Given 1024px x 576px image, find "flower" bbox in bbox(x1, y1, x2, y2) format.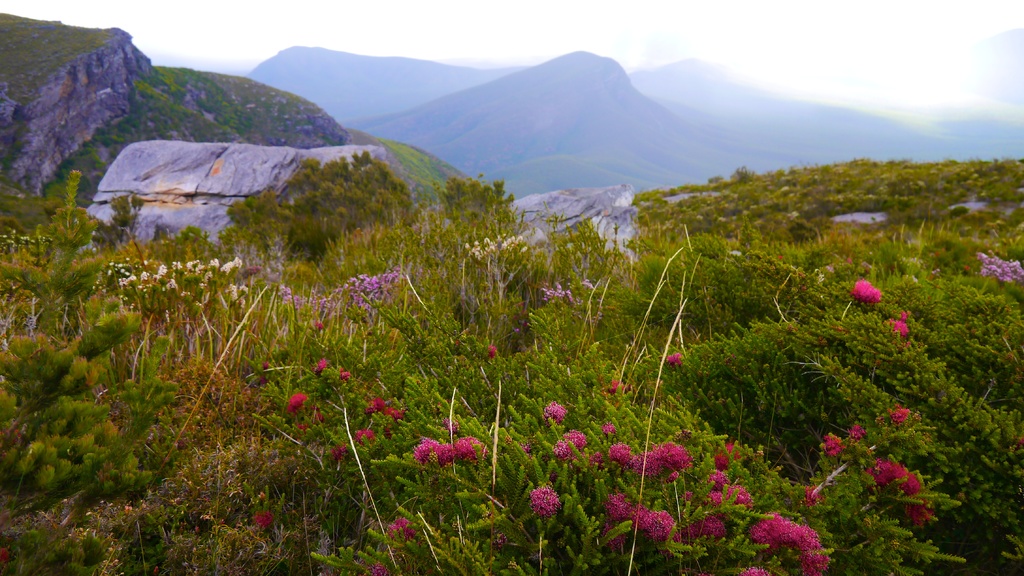
bbox(641, 446, 685, 487).
